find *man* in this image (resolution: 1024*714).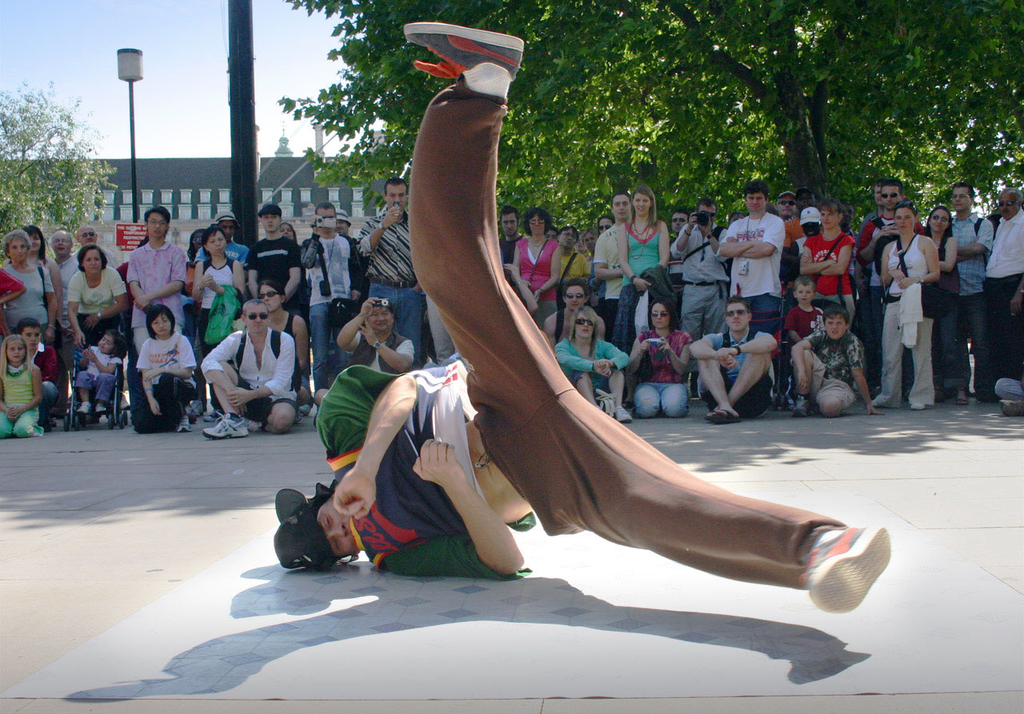
locate(593, 190, 639, 336).
